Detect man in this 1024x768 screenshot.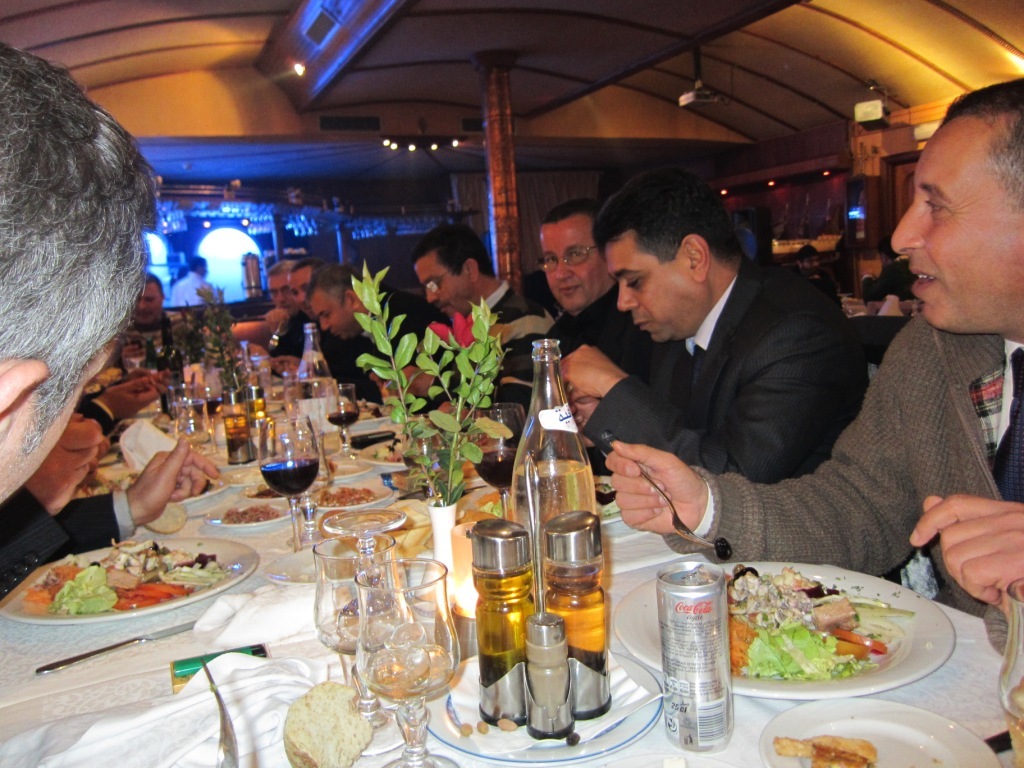
Detection: box=[226, 263, 305, 357].
